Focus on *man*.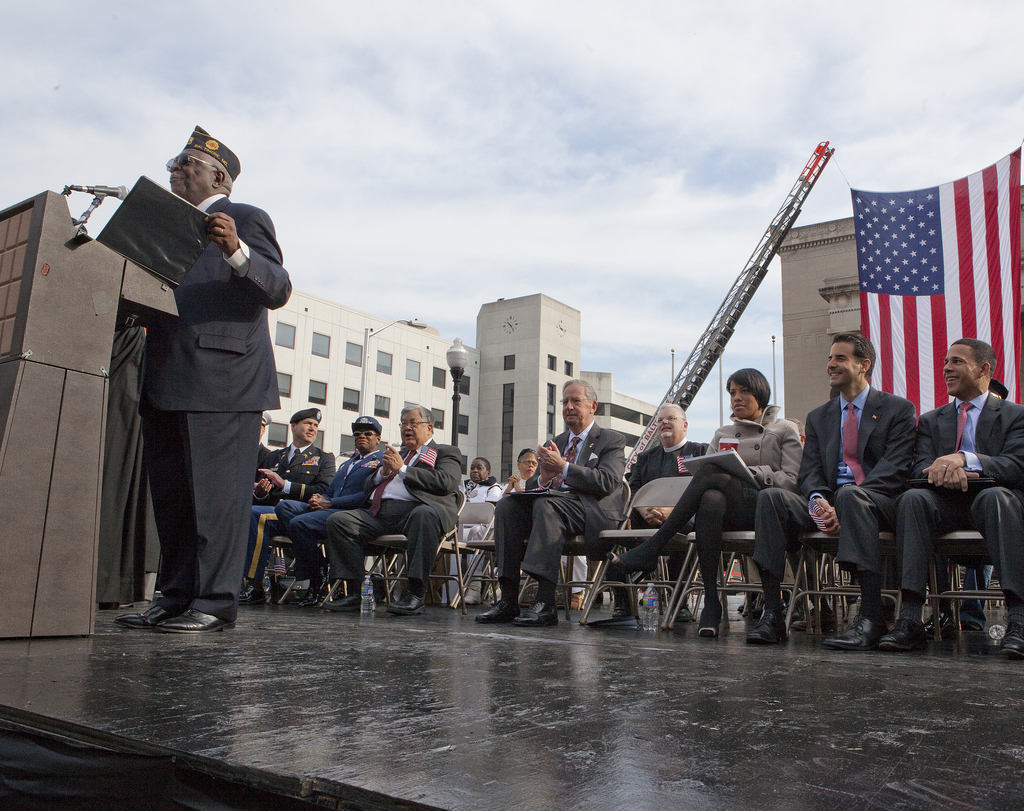
Focused at crop(235, 404, 339, 603).
